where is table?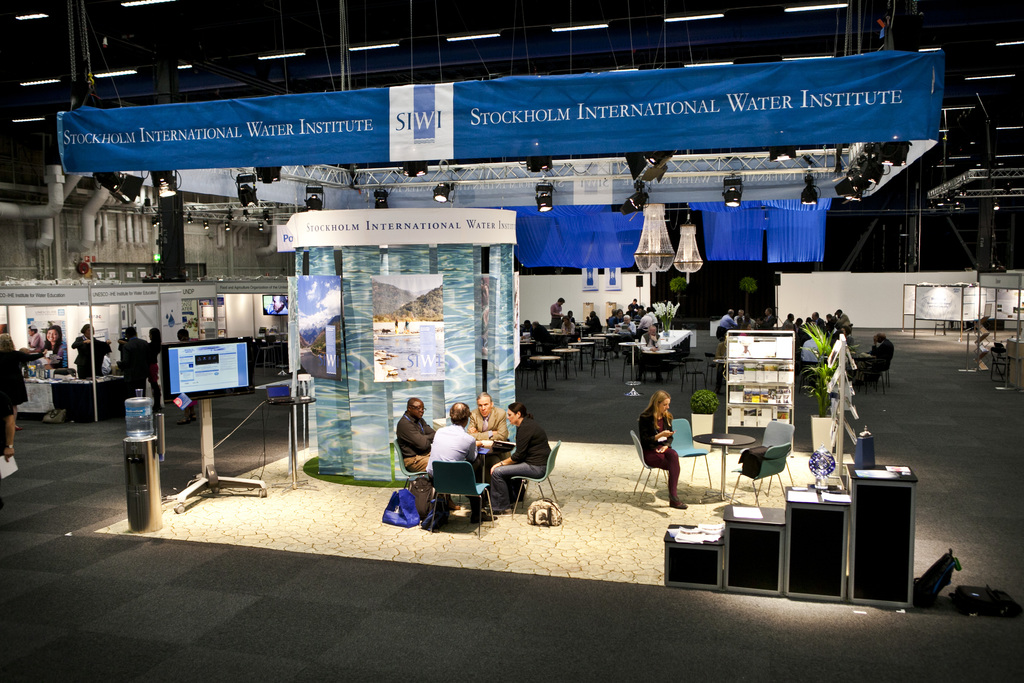
box(472, 450, 483, 479).
